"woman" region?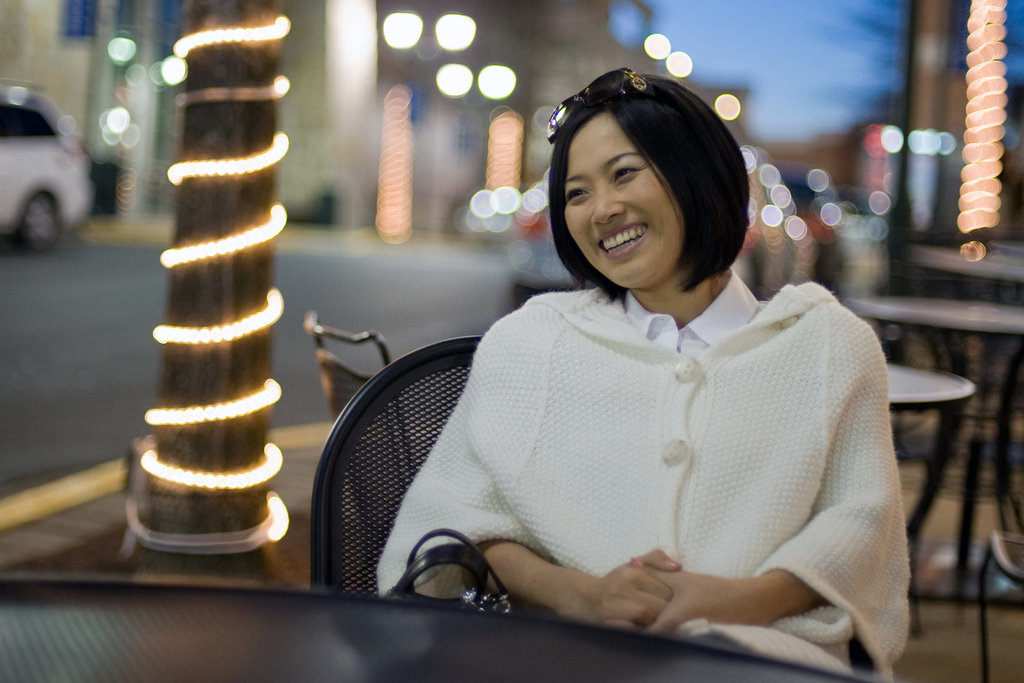
280,119,948,676
